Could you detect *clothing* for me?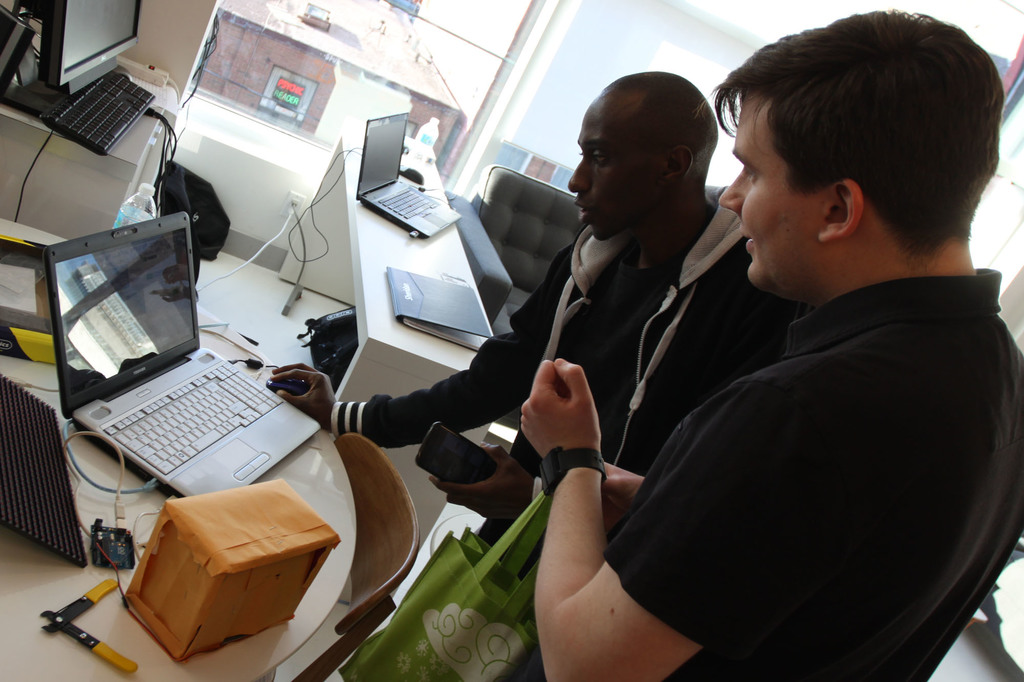
Detection result: Rect(511, 263, 1021, 681).
